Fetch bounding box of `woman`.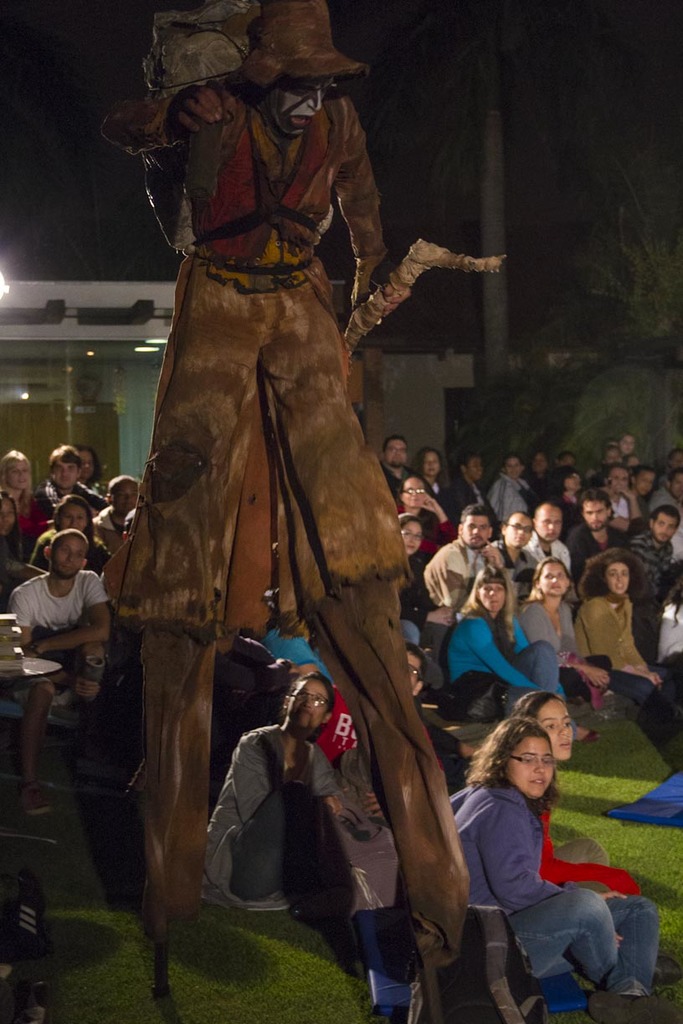
Bbox: [79,446,110,500].
